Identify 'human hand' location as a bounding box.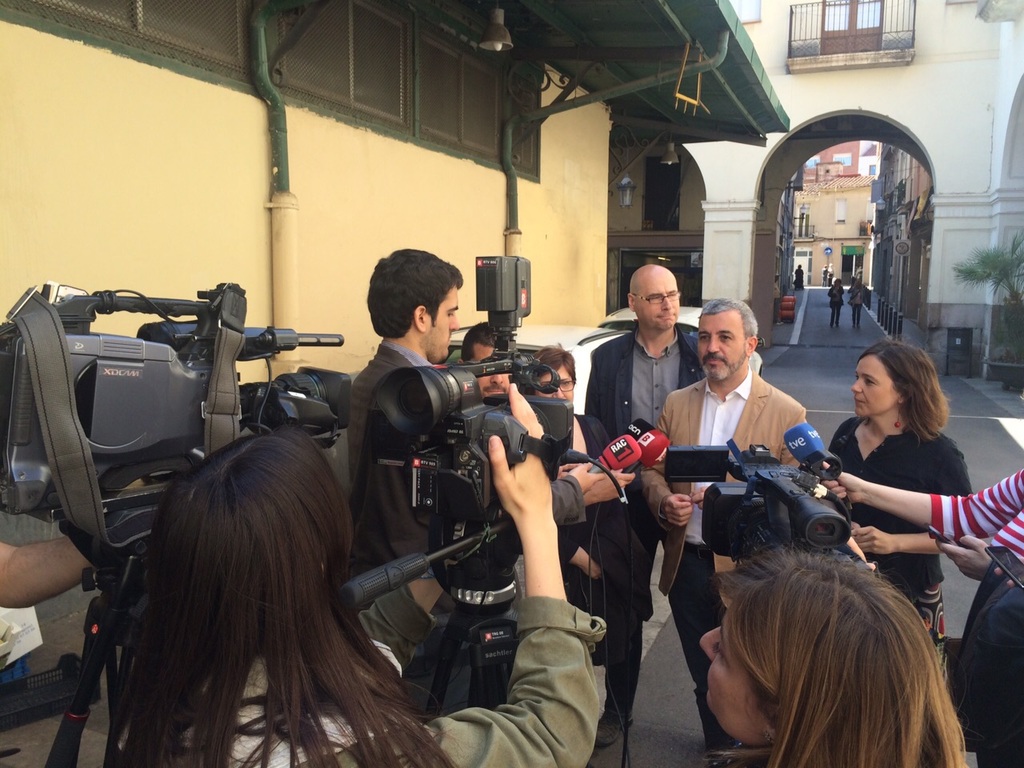
bbox=(586, 466, 638, 508).
